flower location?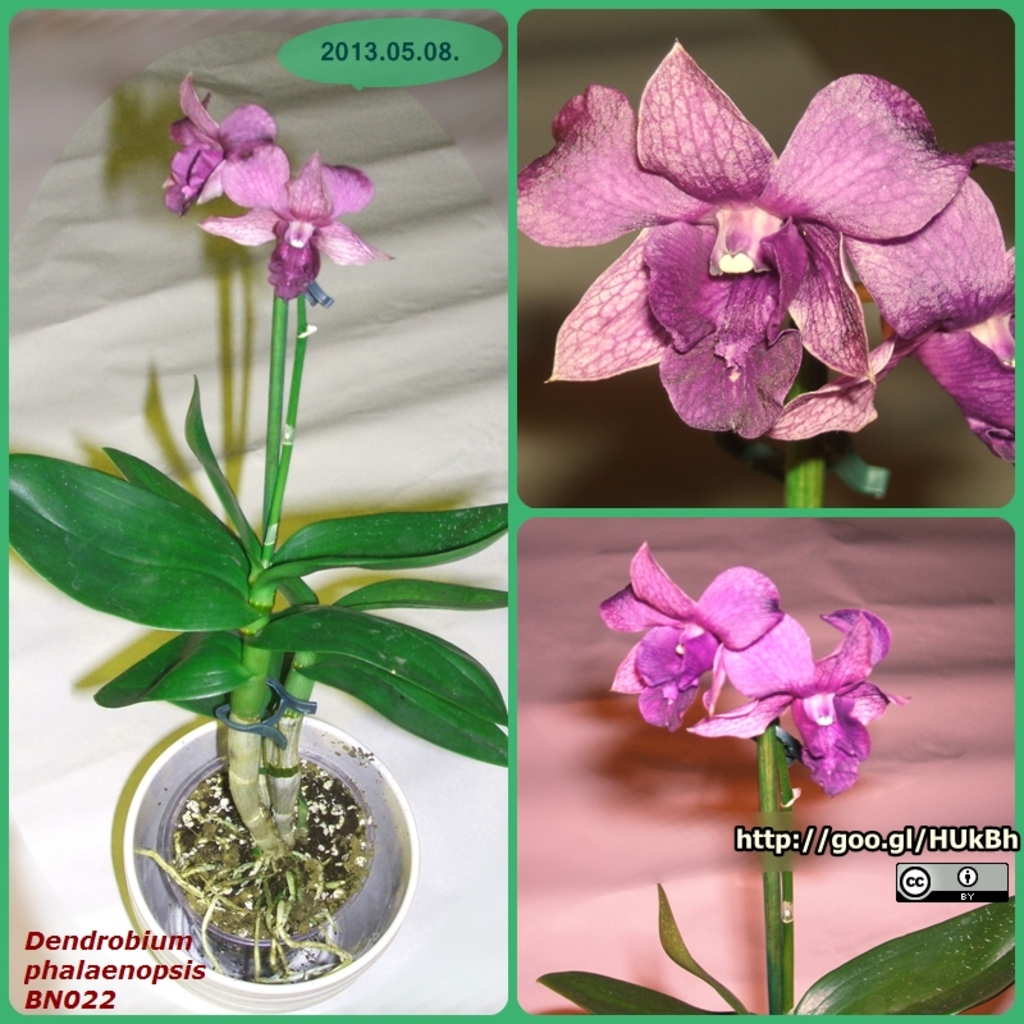
box(521, 41, 957, 445)
